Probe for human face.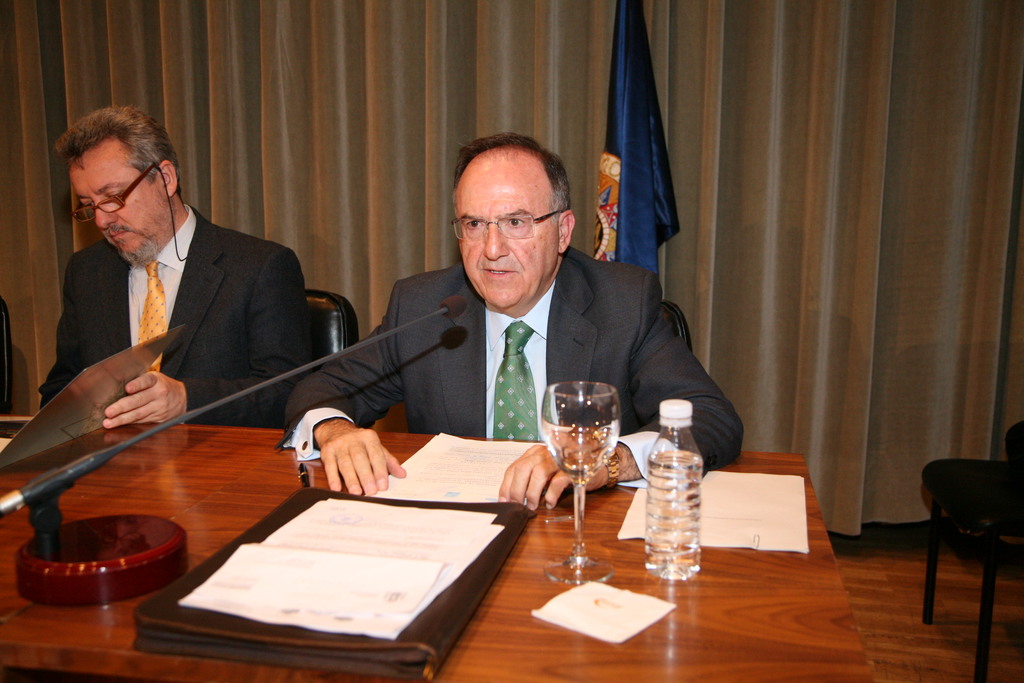
Probe result: 67,148,168,267.
